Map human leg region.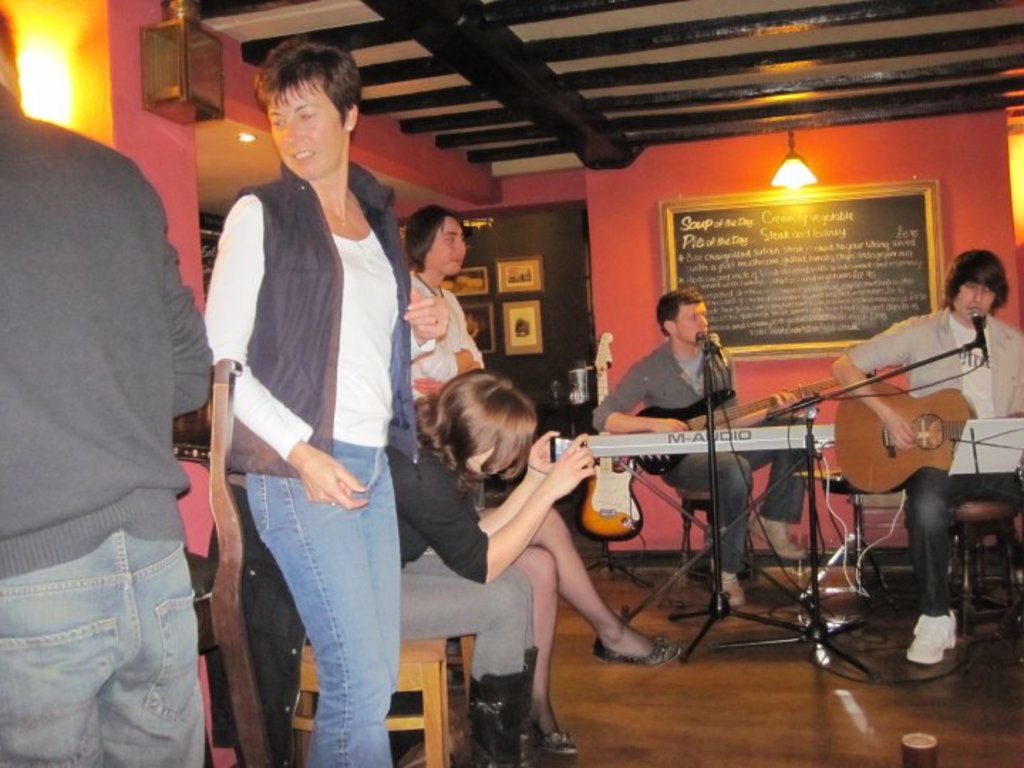
Mapped to {"left": 0, "top": 529, "right": 203, "bottom": 767}.
